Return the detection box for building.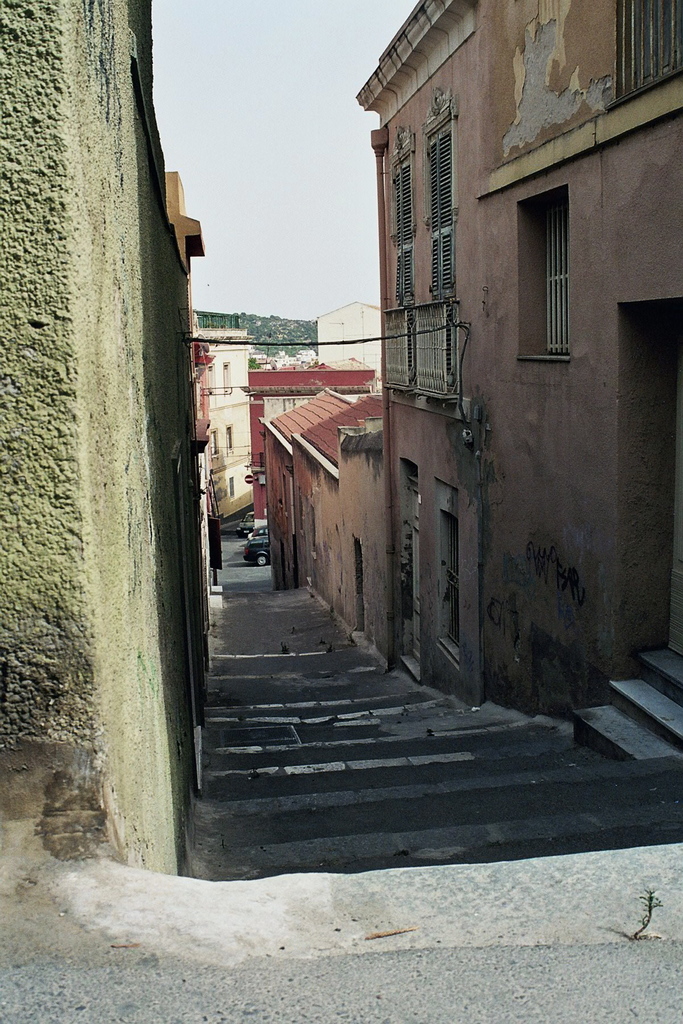
BBox(0, 0, 194, 883).
